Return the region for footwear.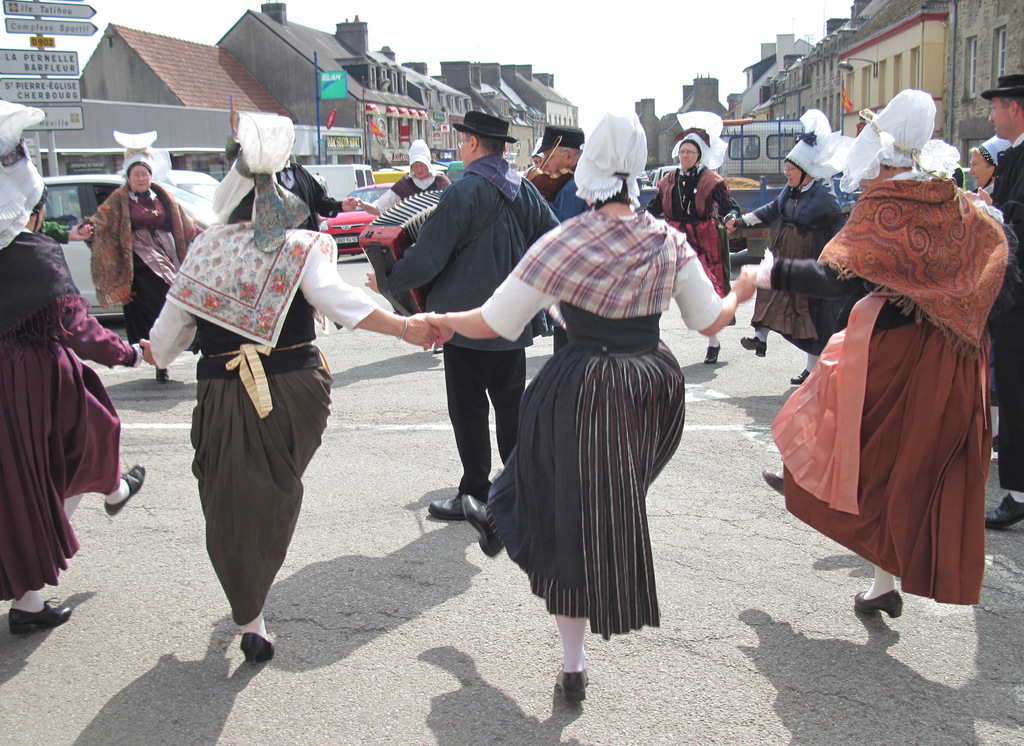
locate(705, 344, 721, 364).
